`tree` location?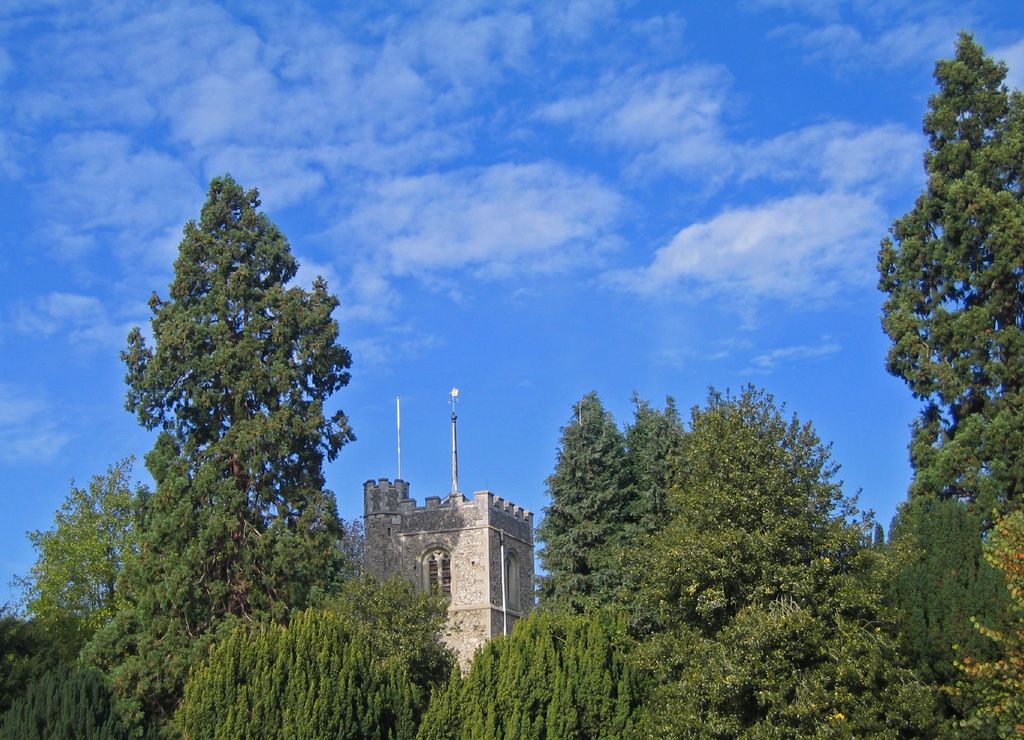
[x1=409, y1=615, x2=645, y2=739]
